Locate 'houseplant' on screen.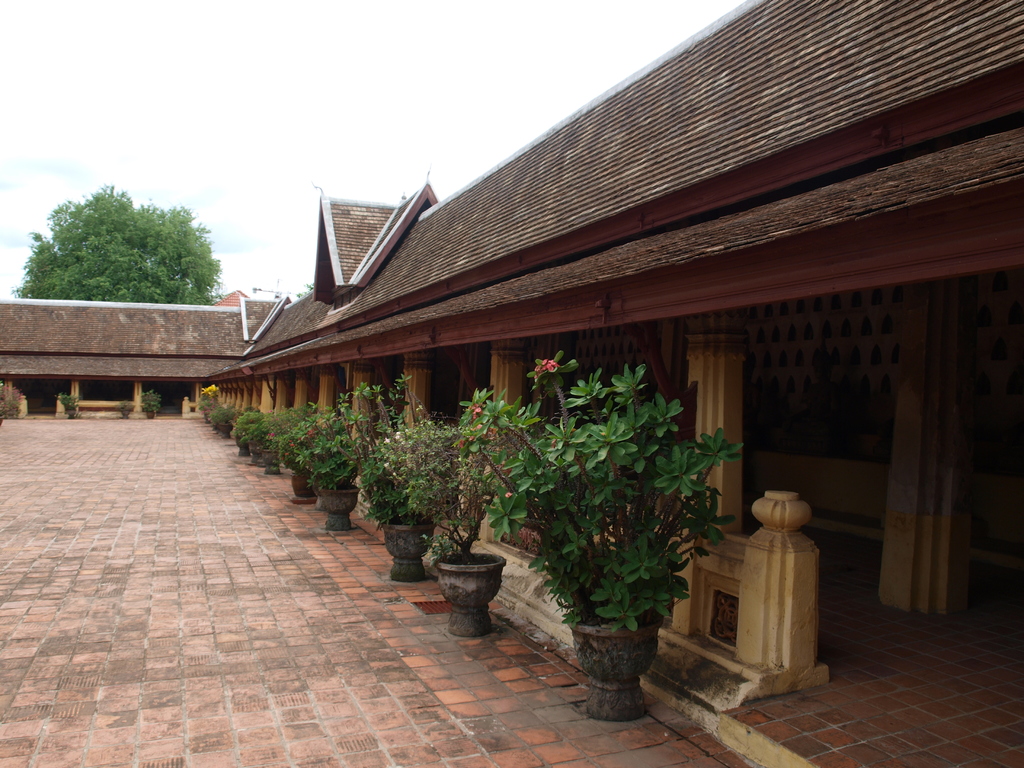
On screen at BBox(341, 415, 442, 584).
